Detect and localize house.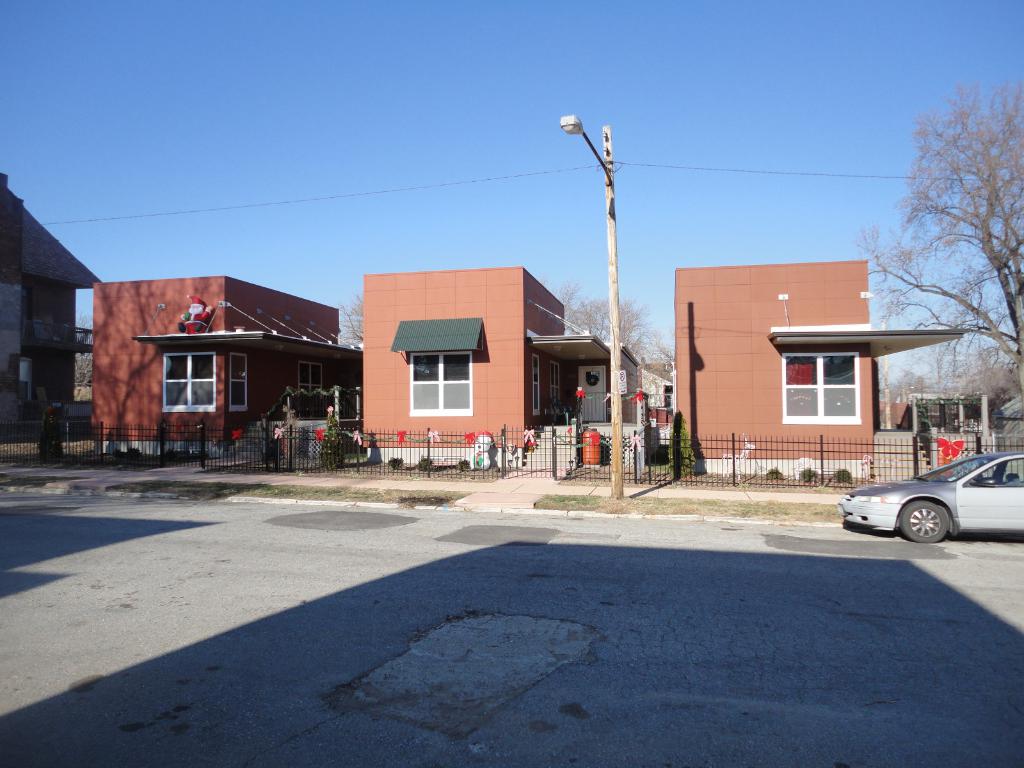
Localized at [left=670, top=259, right=966, bottom=485].
